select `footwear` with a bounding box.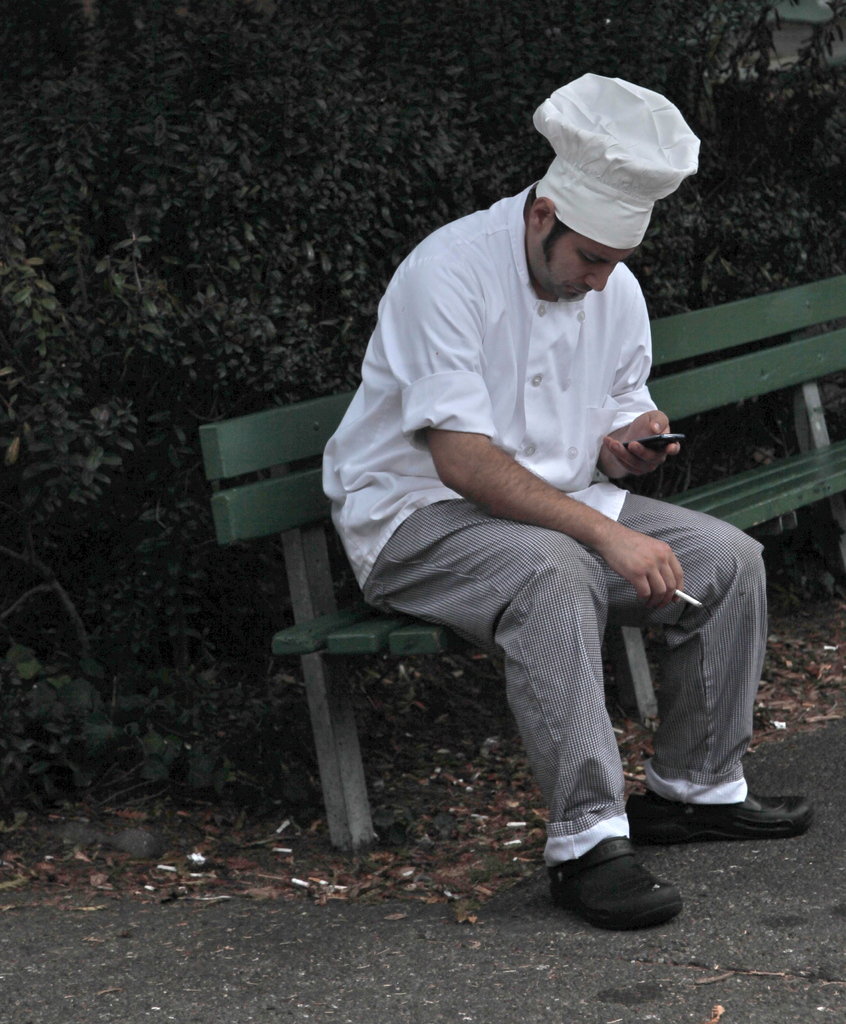
rect(568, 842, 694, 935).
